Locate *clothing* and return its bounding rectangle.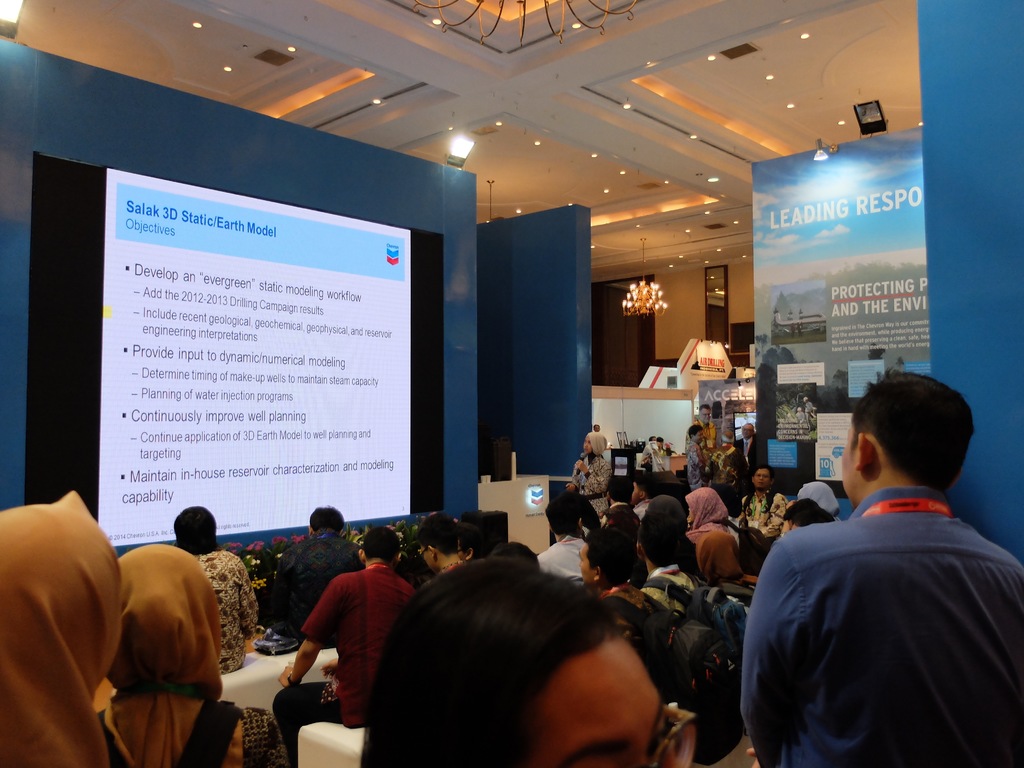
<region>691, 436, 710, 490</region>.
